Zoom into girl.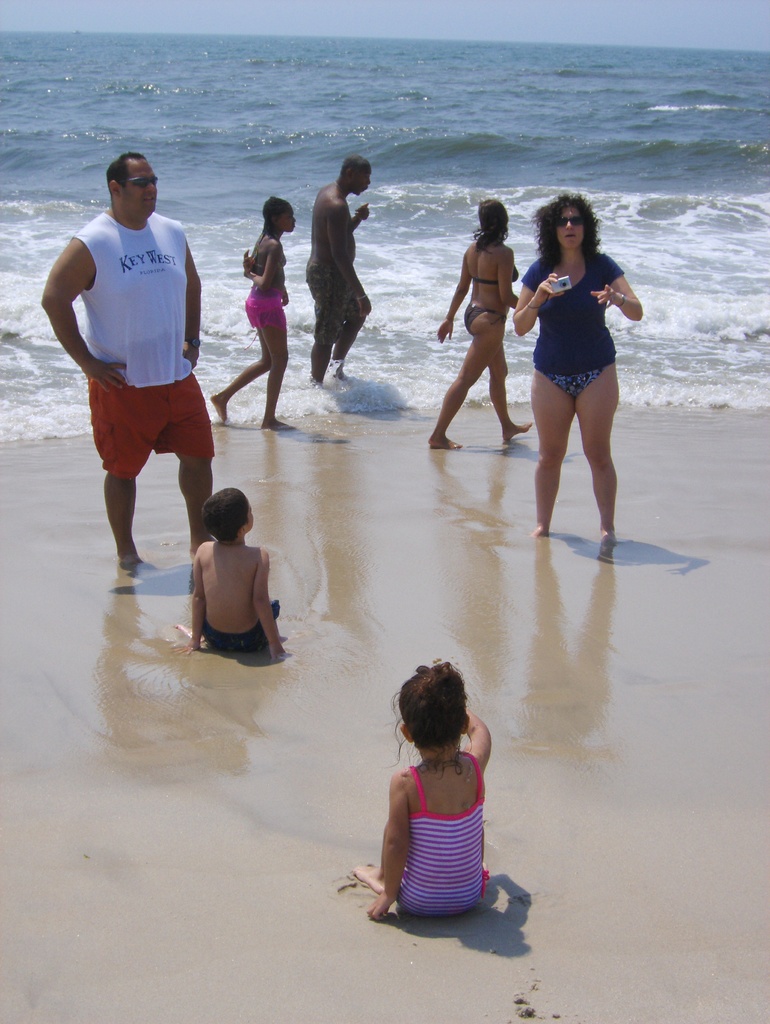
Zoom target: rect(357, 657, 508, 937).
